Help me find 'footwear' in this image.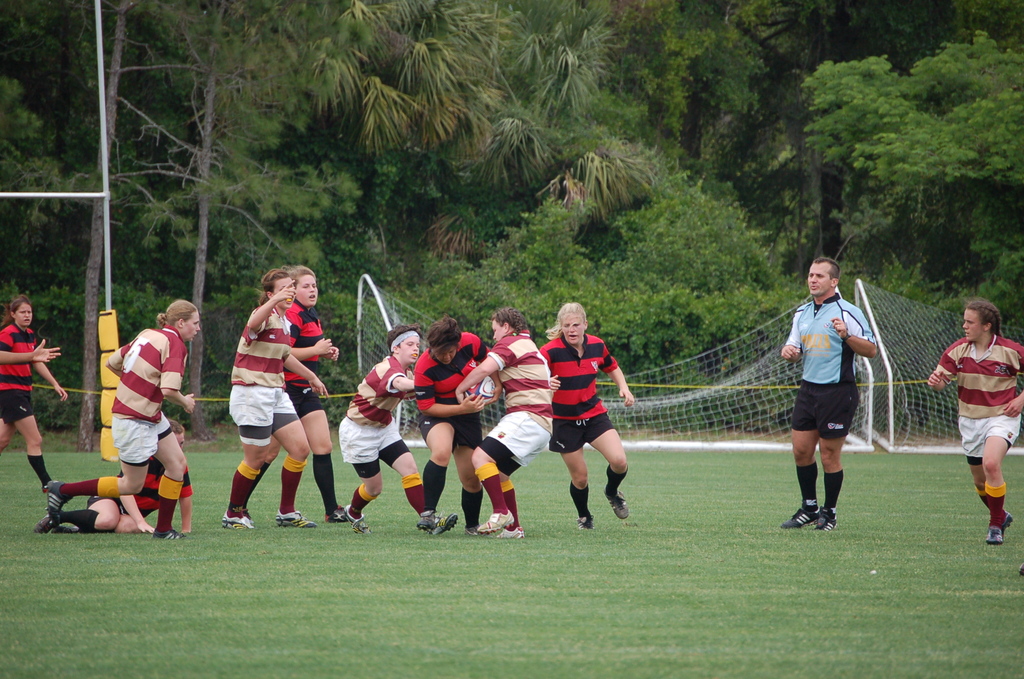
Found it: <bbox>477, 507, 518, 534</bbox>.
